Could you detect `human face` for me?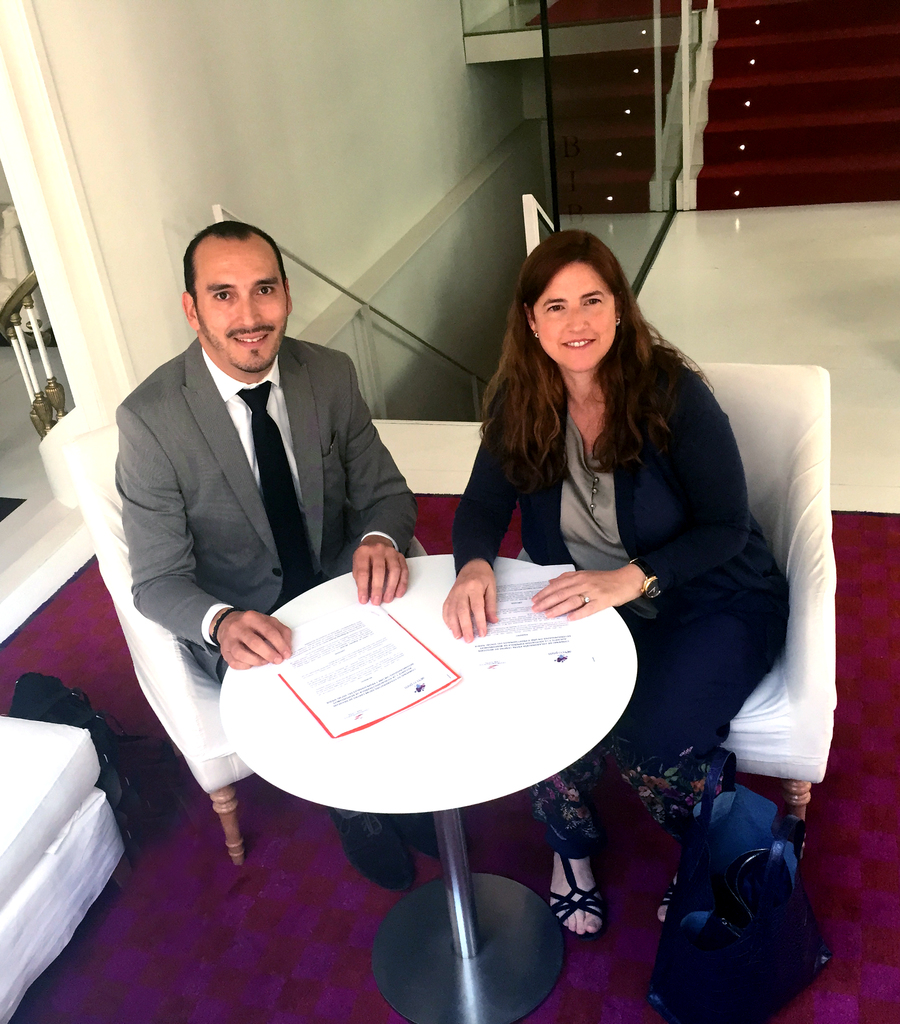
Detection result: bbox=[537, 261, 621, 366].
